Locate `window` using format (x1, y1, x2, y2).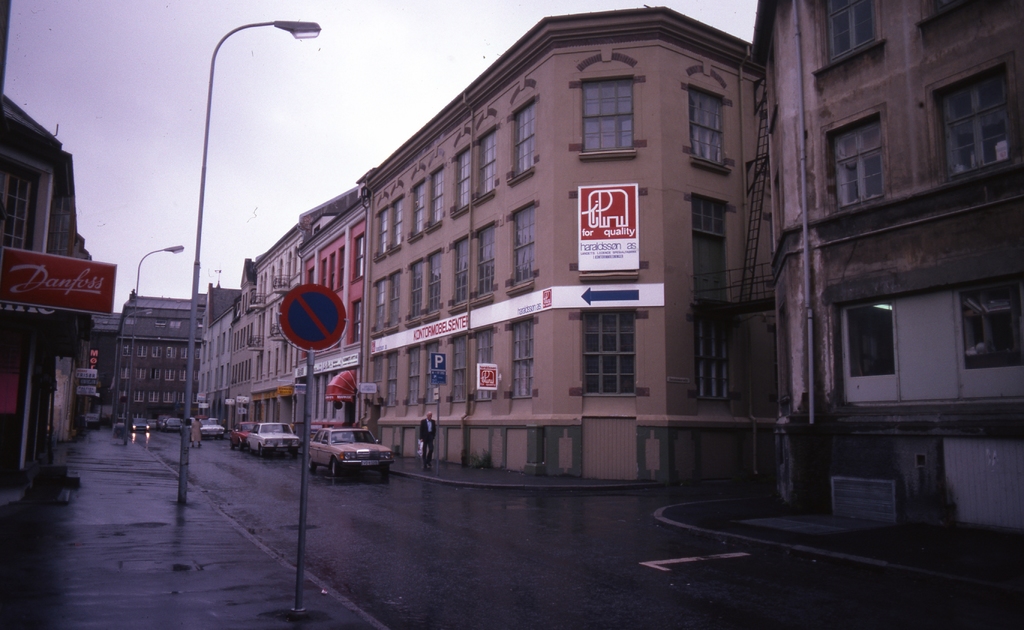
(347, 215, 362, 303).
